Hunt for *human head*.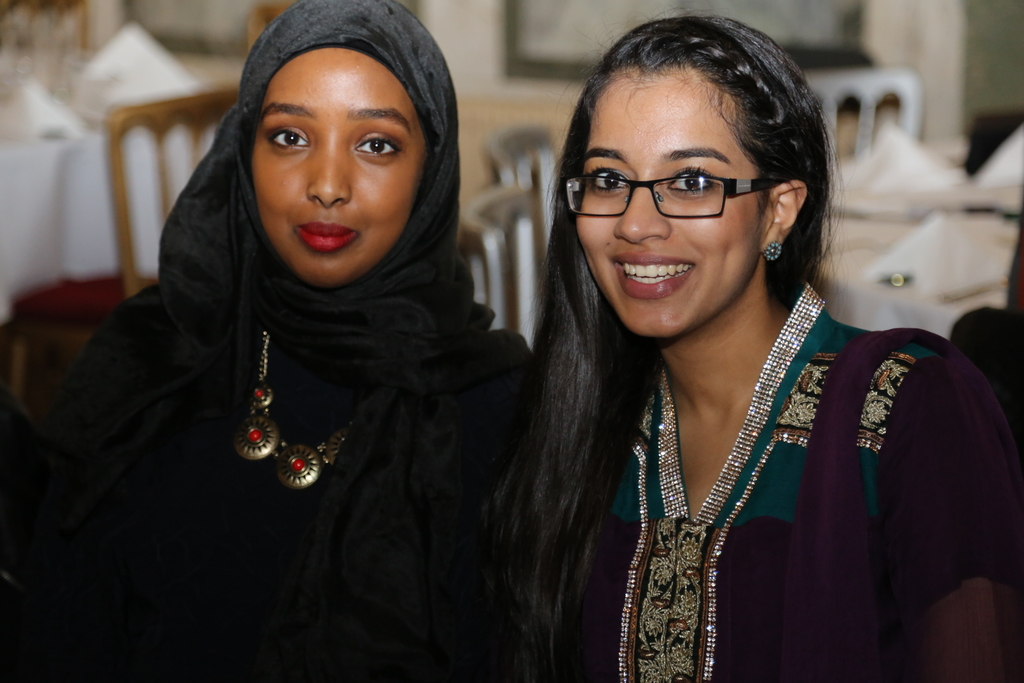
Hunted down at [left=227, top=1, right=460, bottom=265].
